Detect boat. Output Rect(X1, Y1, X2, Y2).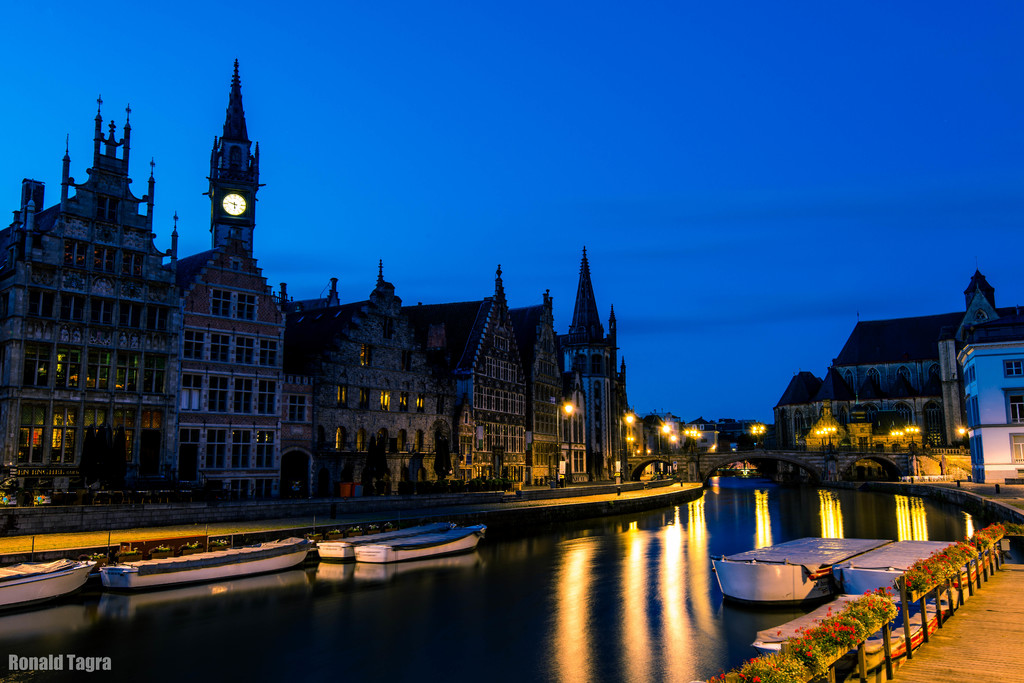
Rect(0, 553, 95, 604).
